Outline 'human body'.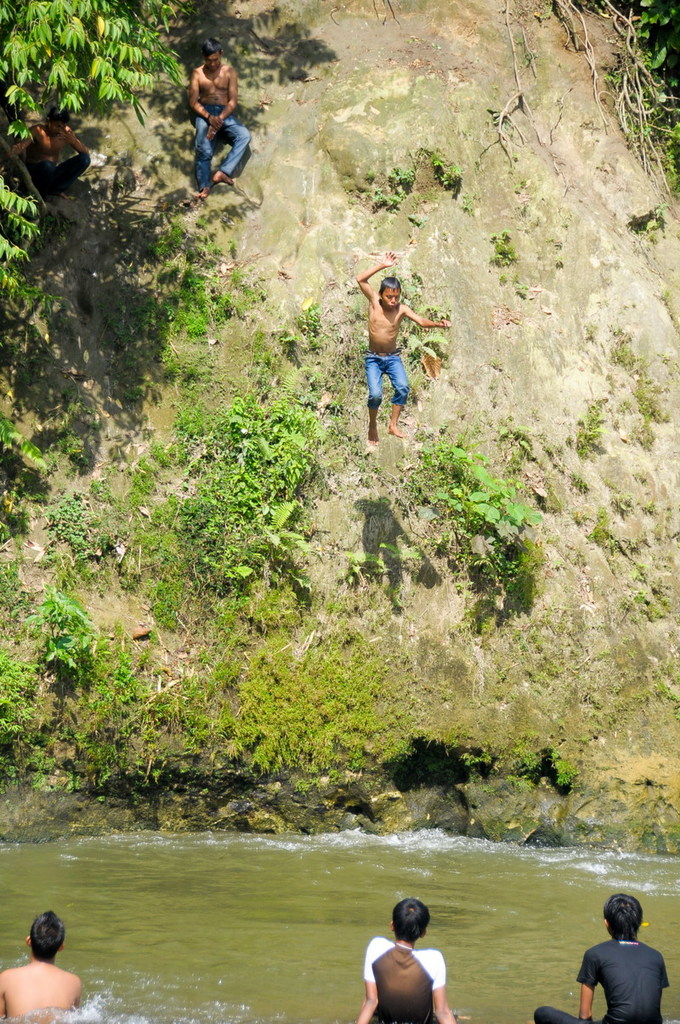
Outline: [535,893,671,1023].
